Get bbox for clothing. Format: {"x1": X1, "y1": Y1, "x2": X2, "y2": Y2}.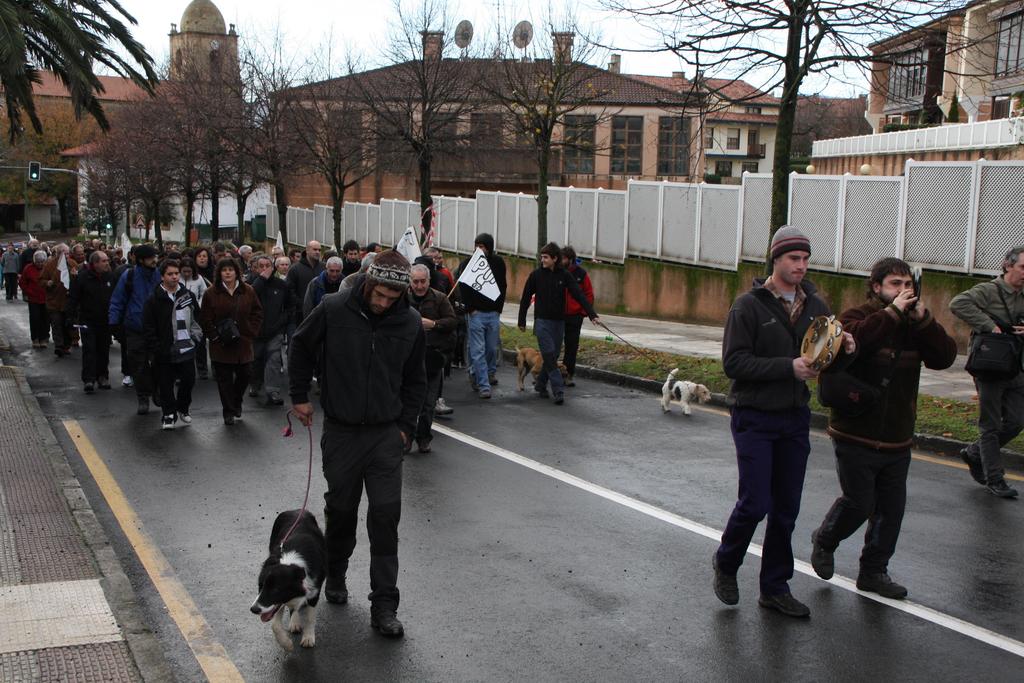
{"x1": 952, "y1": 279, "x2": 1023, "y2": 479}.
